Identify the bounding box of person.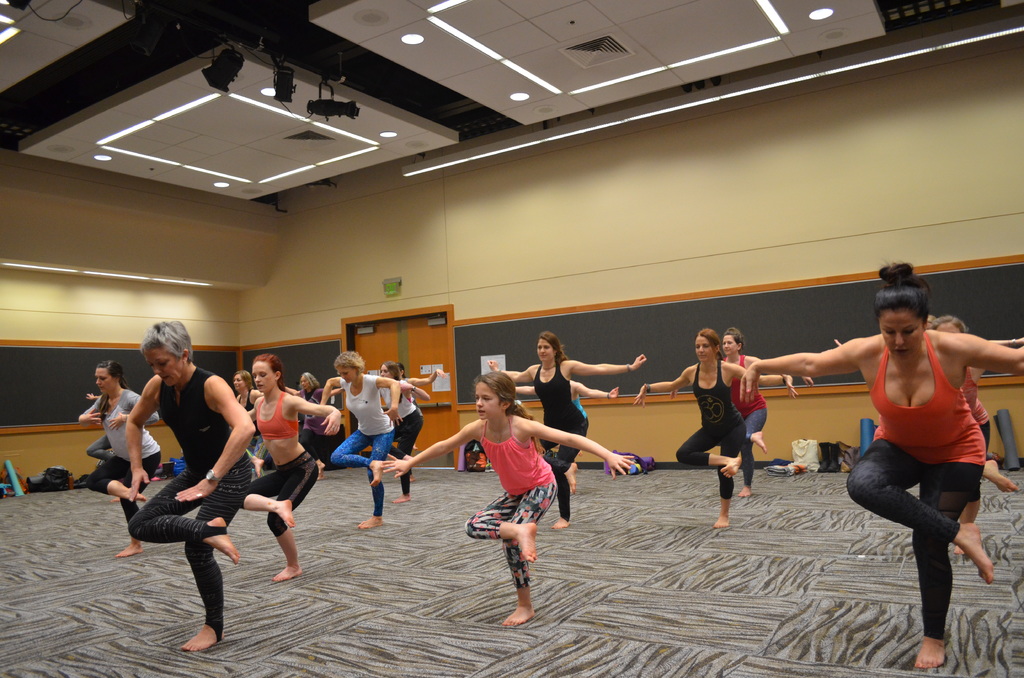
bbox=[489, 328, 648, 531].
